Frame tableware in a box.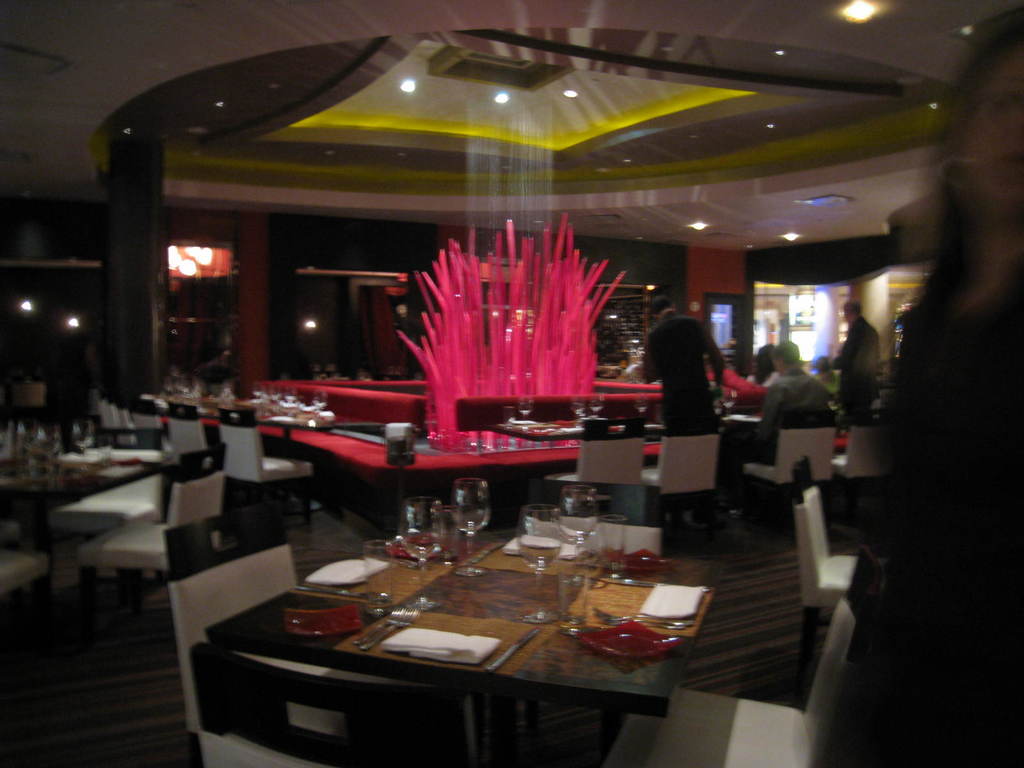
(left=578, top=618, right=685, bottom=663).
